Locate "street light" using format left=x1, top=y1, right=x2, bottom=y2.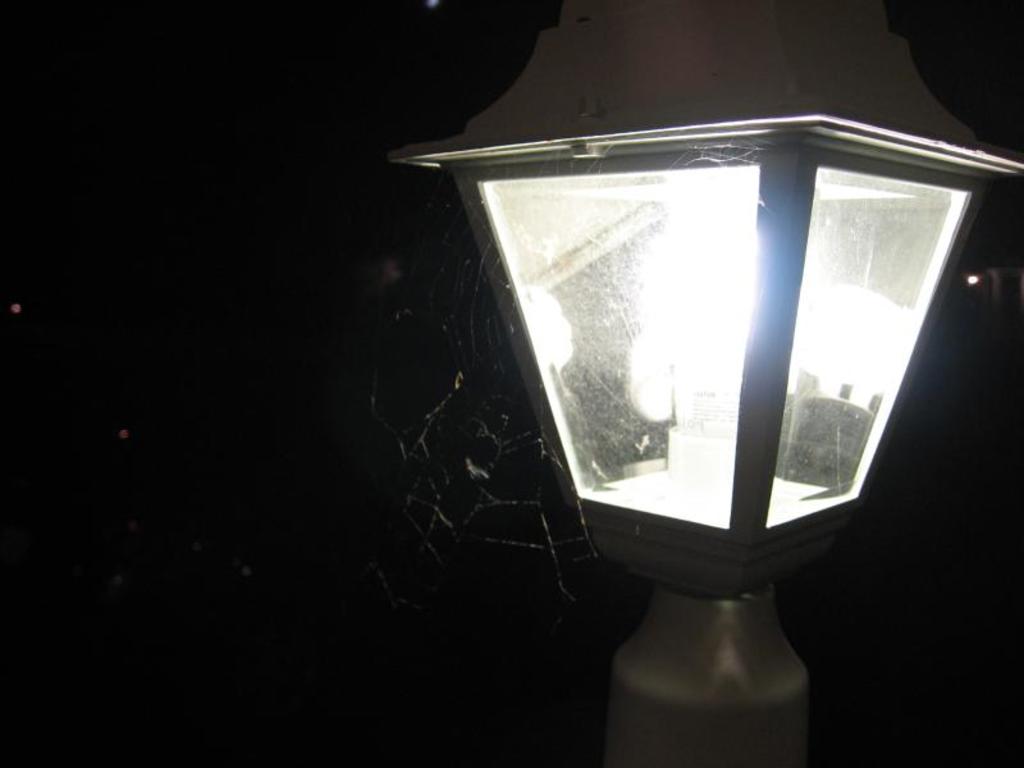
left=417, top=78, right=996, bottom=628.
